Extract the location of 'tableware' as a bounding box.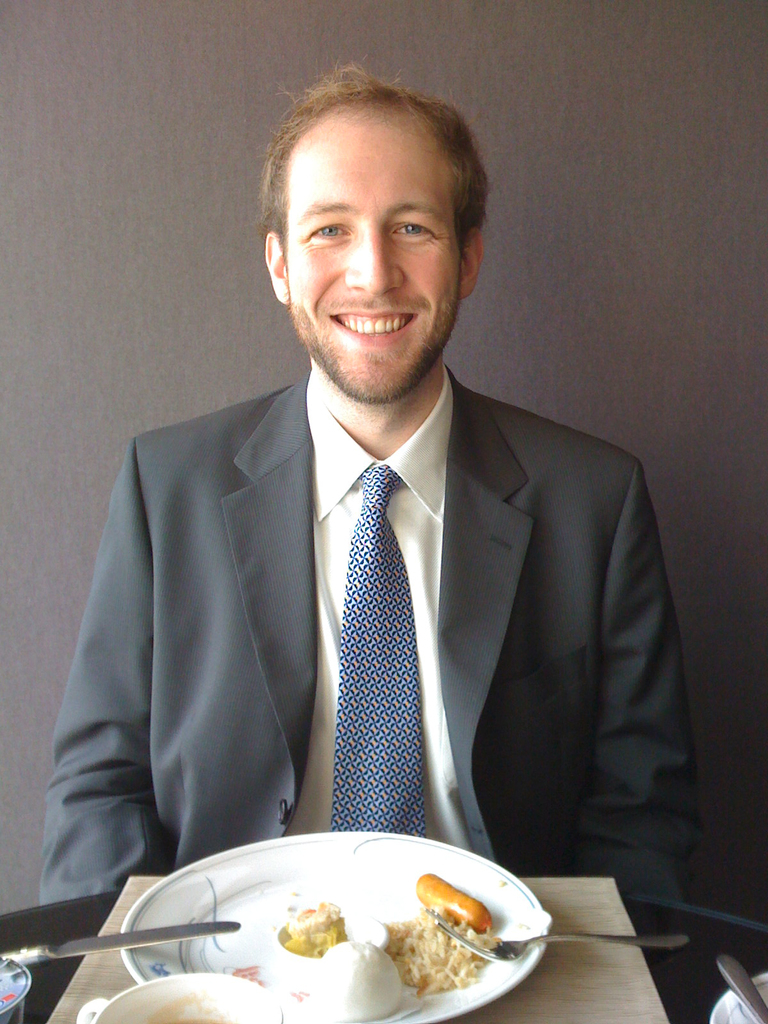
crop(84, 836, 550, 1011).
